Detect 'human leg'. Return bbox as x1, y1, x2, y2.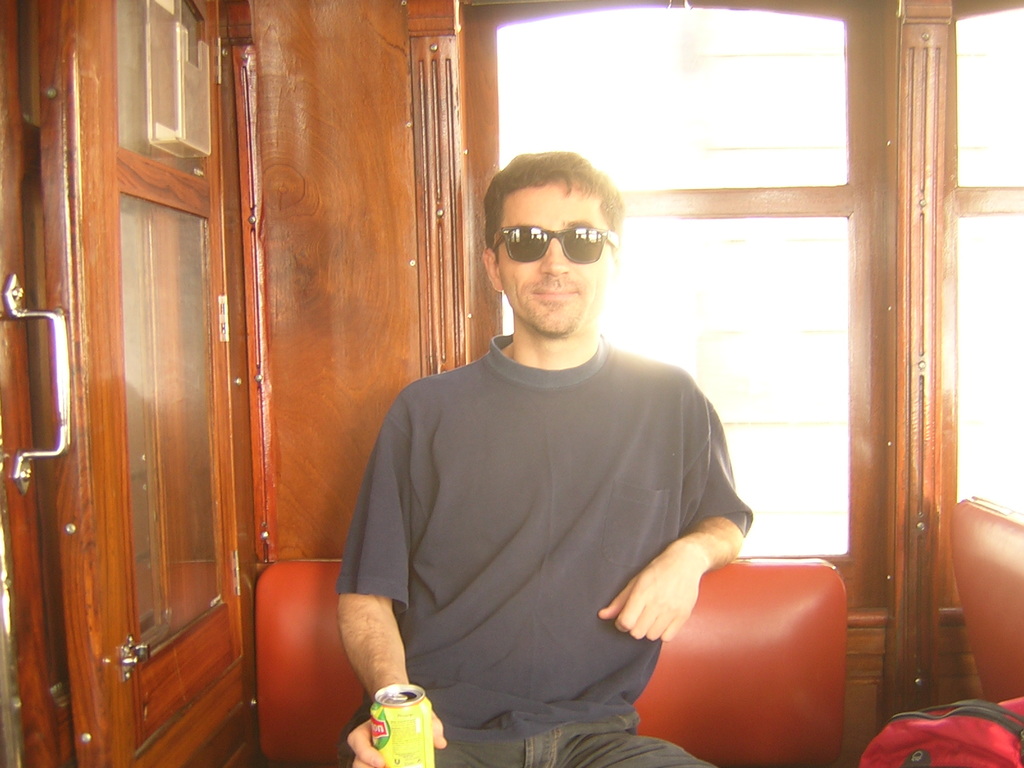
528, 704, 717, 767.
